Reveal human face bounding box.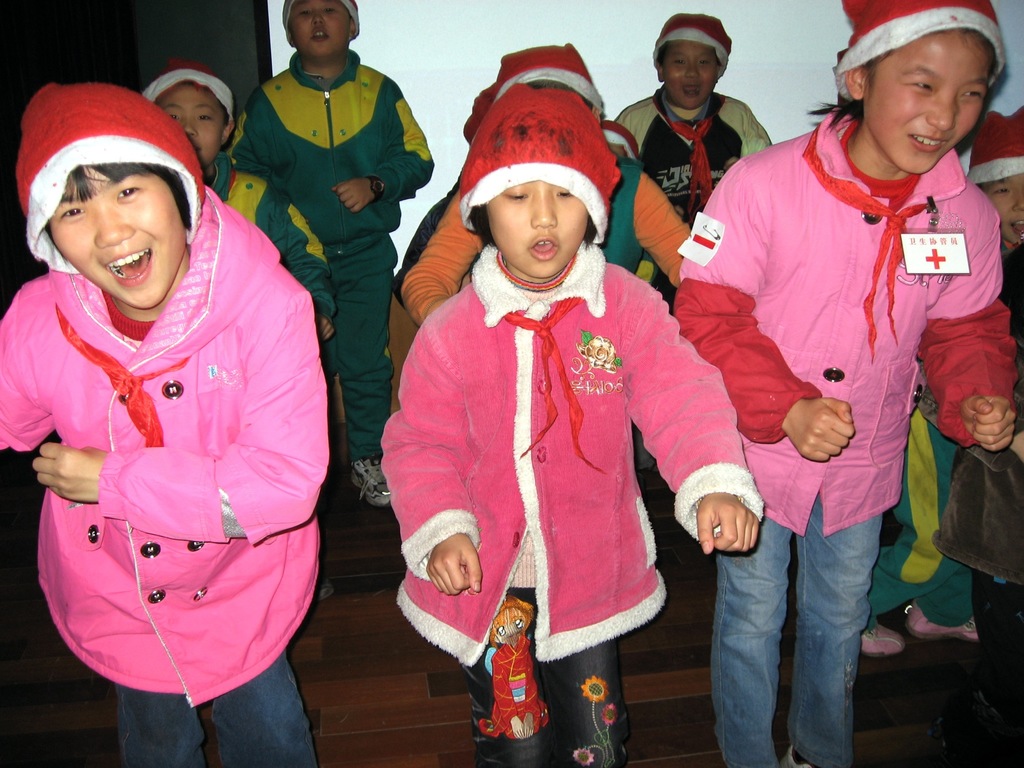
Revealed: bbox(483, 179, 584, 278).
